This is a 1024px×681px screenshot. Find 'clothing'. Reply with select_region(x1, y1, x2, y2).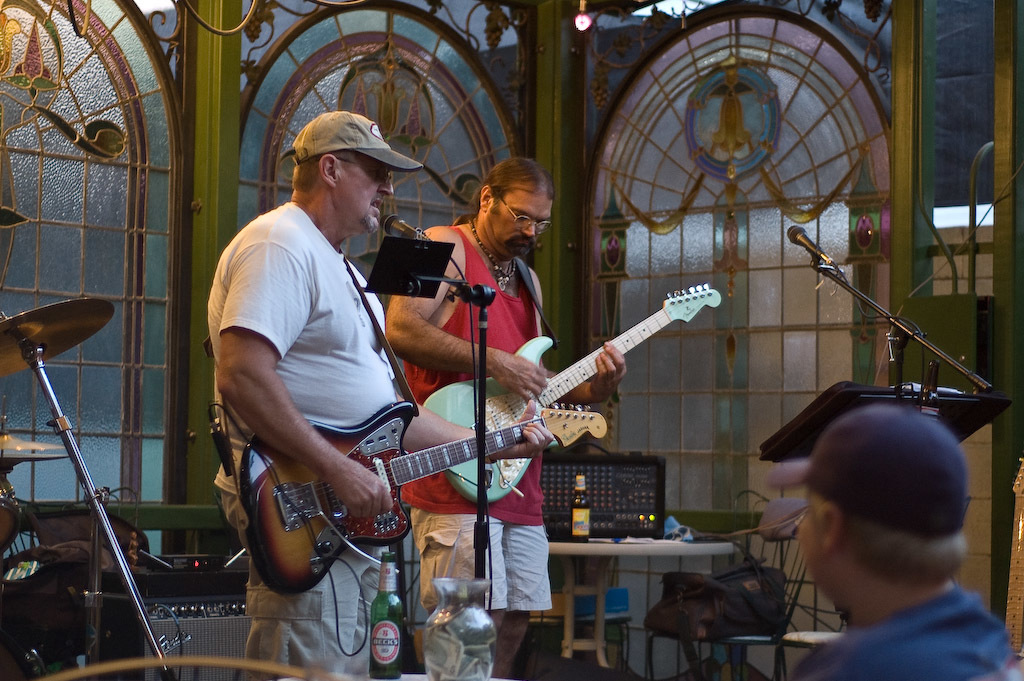
select_region(393, 227, 556, 618).
